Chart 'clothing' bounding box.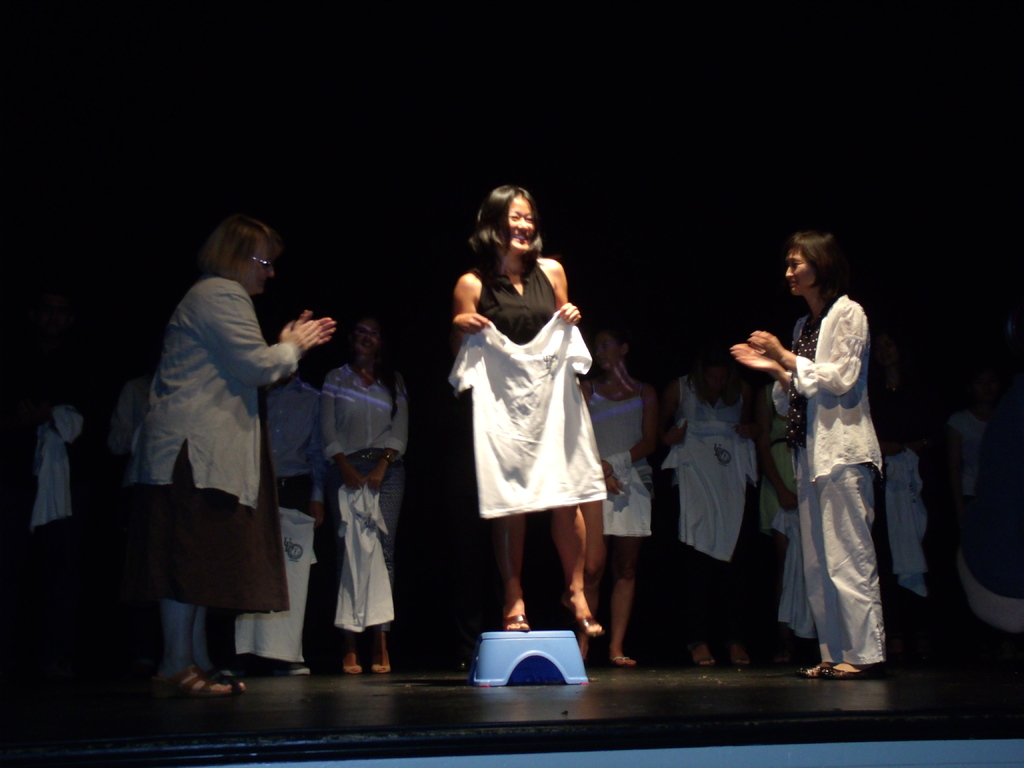
Charted: region(770, 273, 899, 675).
